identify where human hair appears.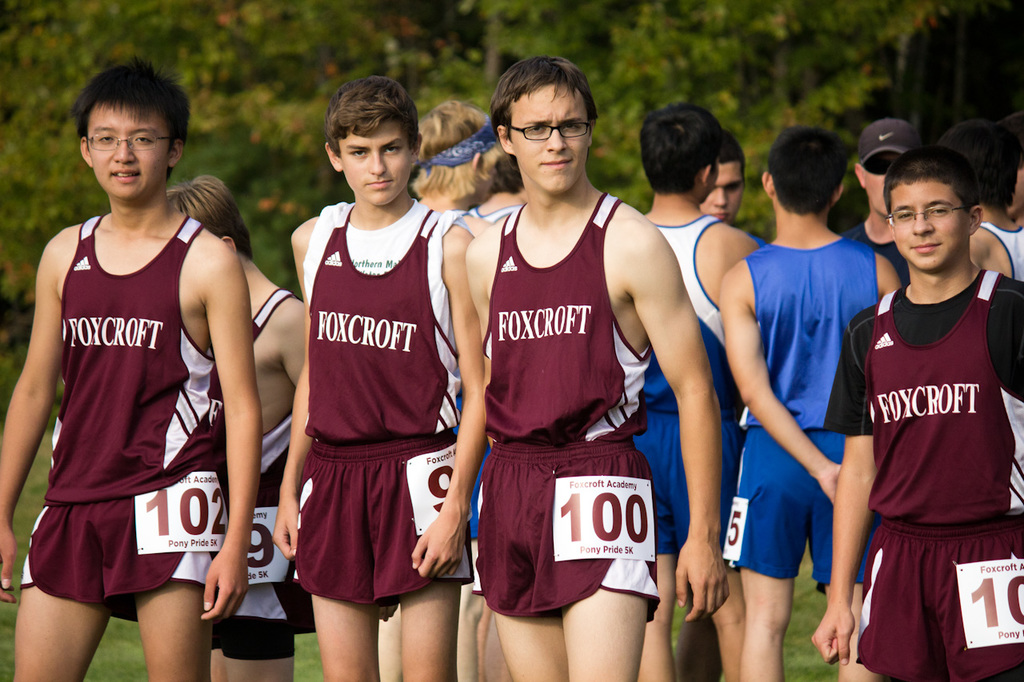
Appears at BBox(638, 104, 726, 193).
